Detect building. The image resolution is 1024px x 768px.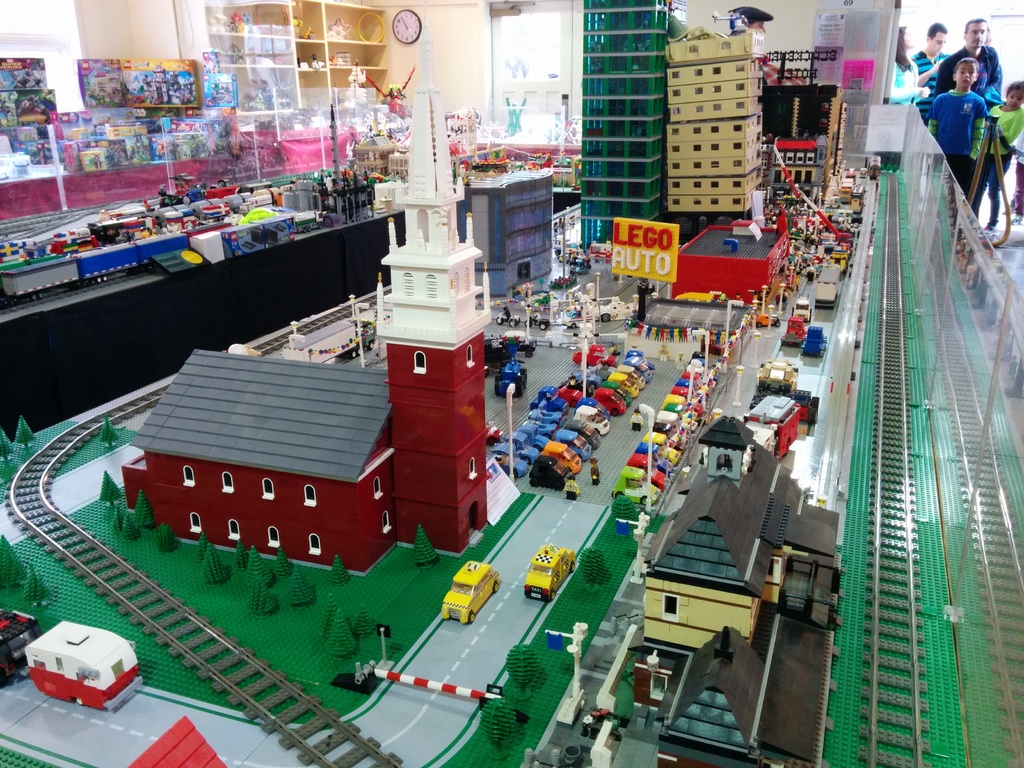
[left=0, top=0, right=929, bottom=767].
